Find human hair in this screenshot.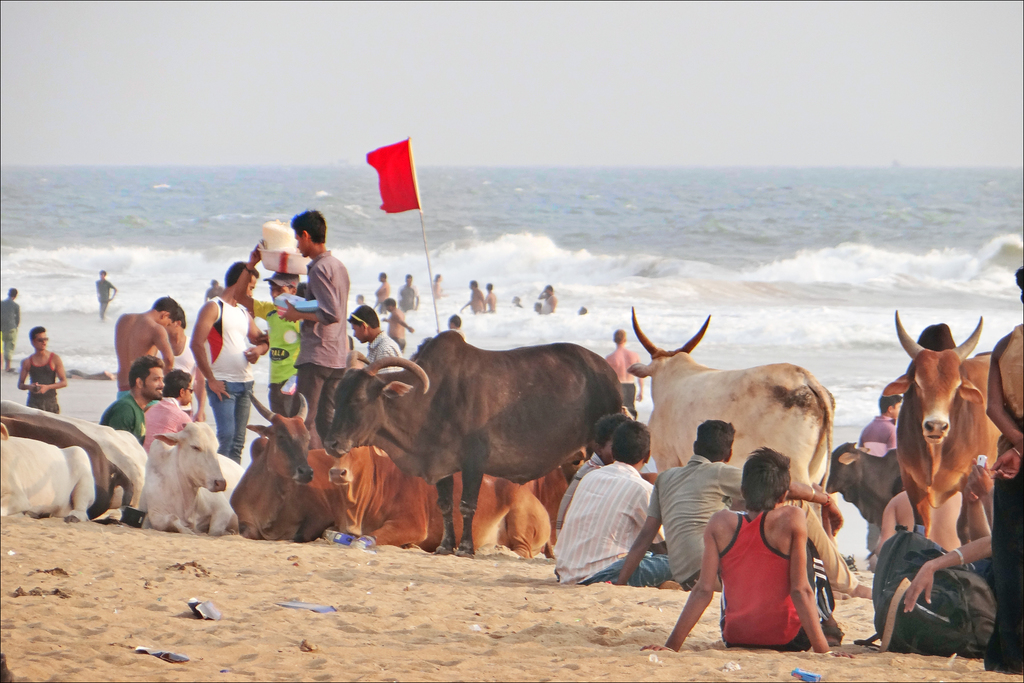
The bounding box for human hair is 152/294/179/324.
